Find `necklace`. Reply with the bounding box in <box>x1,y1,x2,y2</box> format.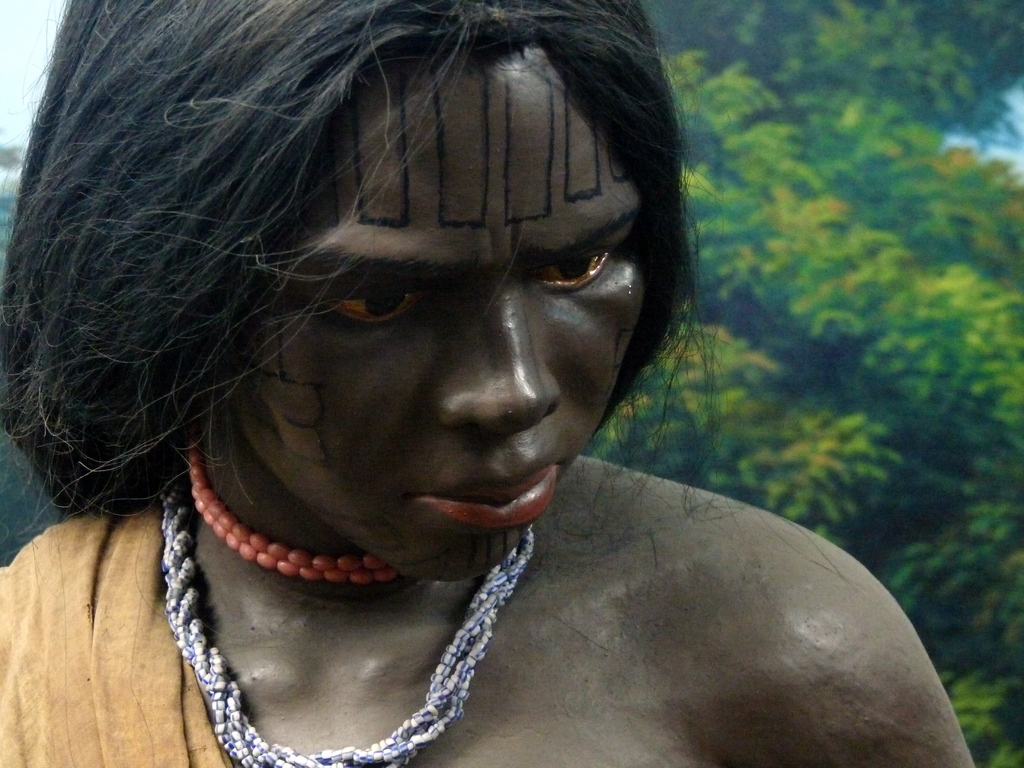
<box>138,455,569,752</box>.
